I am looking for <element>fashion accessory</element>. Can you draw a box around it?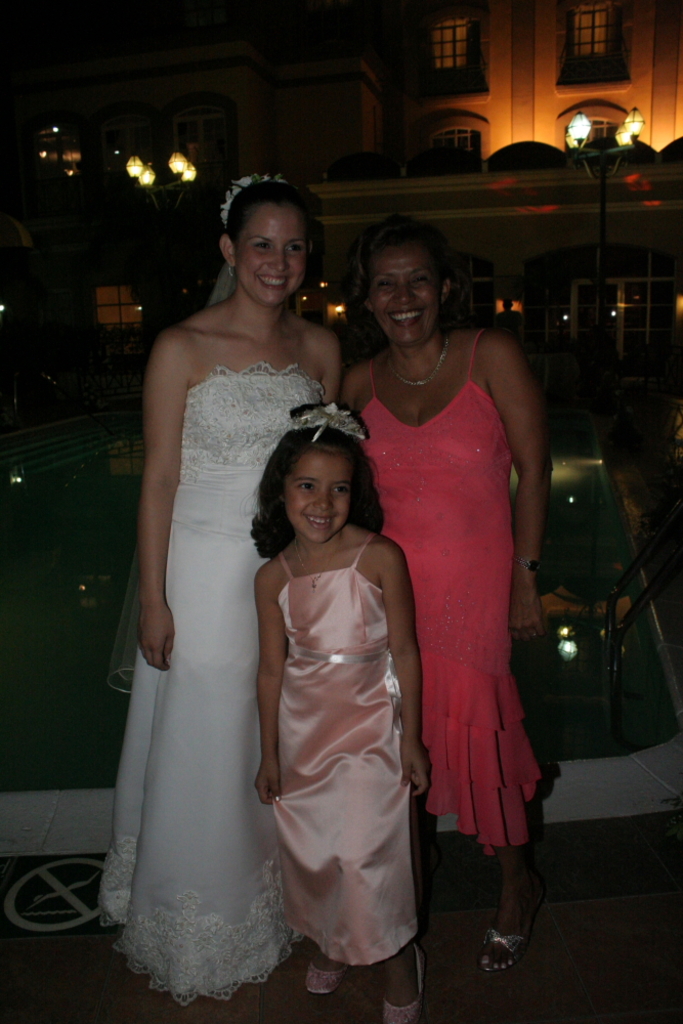
Sure, the bounding box is [left=382, top=943, right=430, bottom=1023].
